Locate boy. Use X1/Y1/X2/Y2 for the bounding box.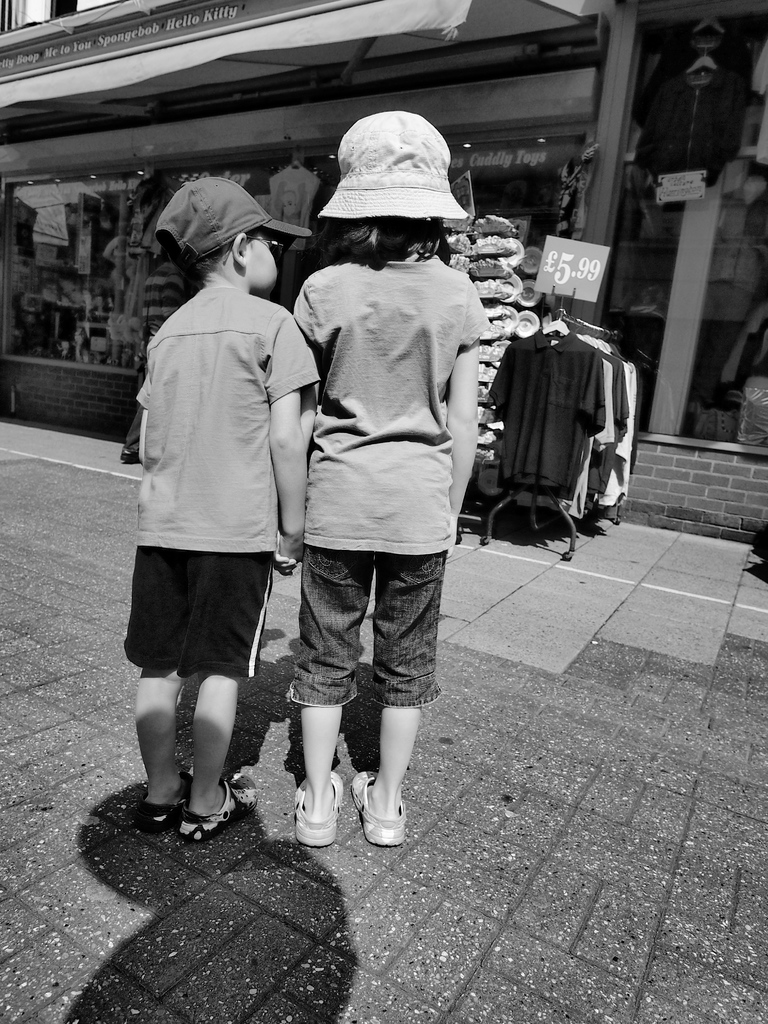
104/217/319/849.
